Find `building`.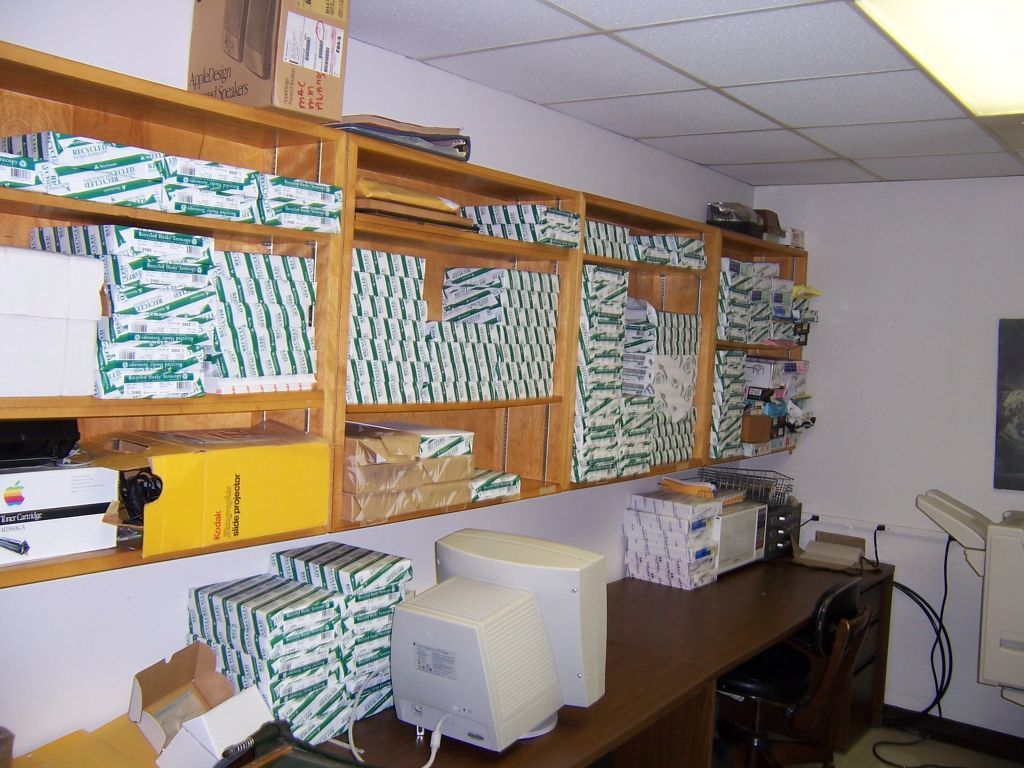
[left=0, top=0, right=1023, bottom=767].
